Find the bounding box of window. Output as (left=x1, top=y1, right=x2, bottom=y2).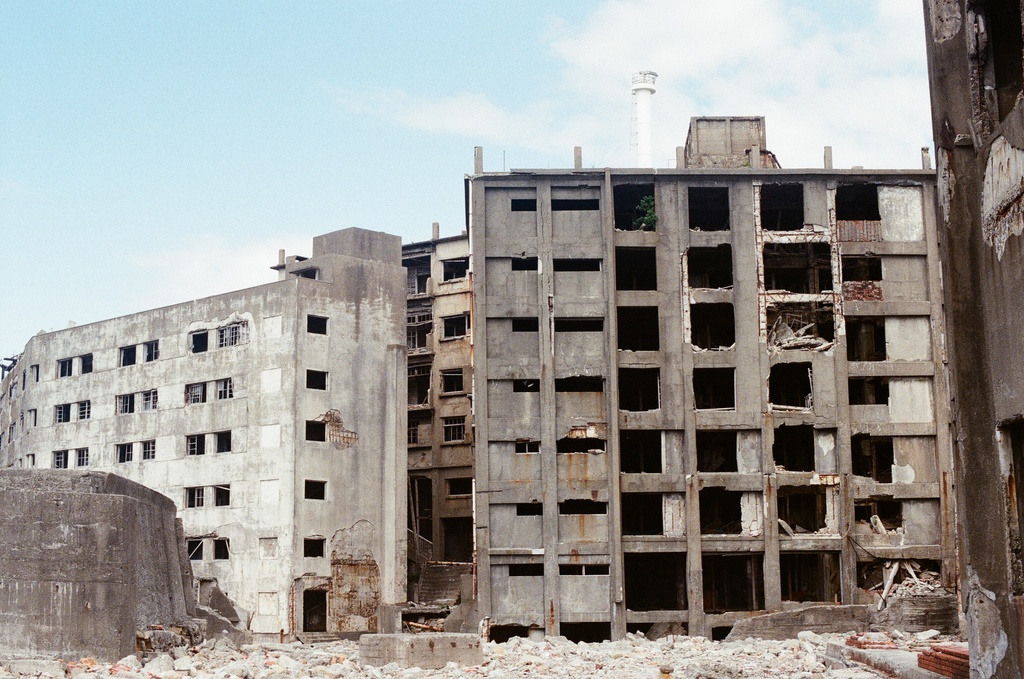
(left=212, top=482, right=232, bottom=511).
